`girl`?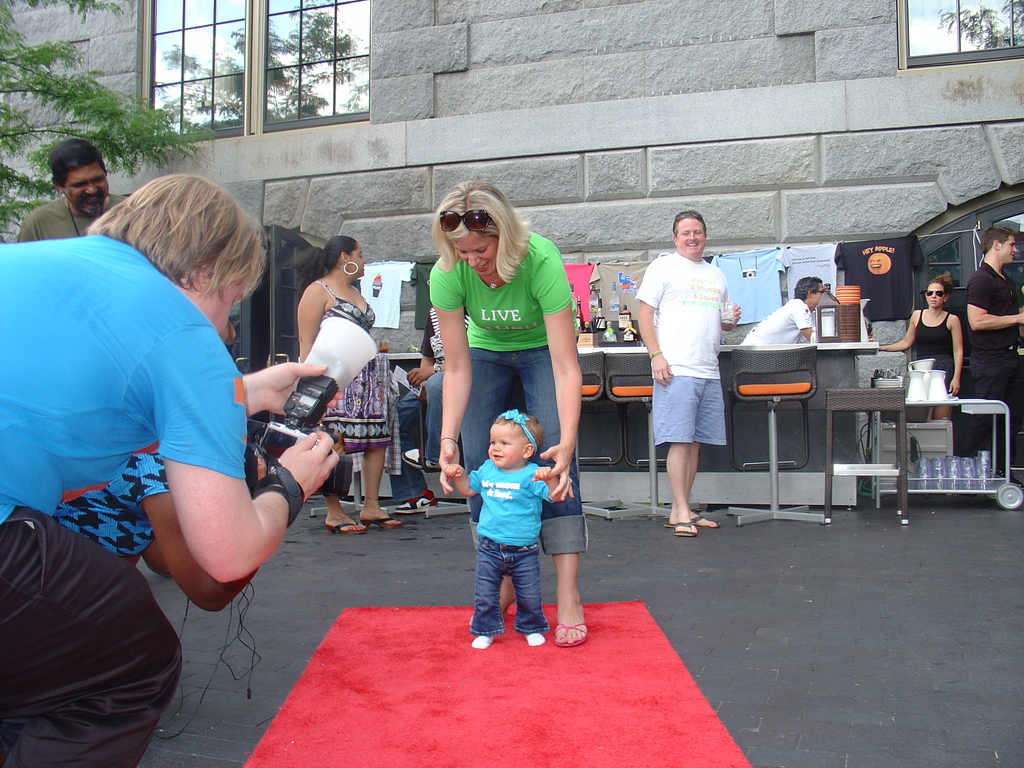
select_region(443, 406, 567, 650)
